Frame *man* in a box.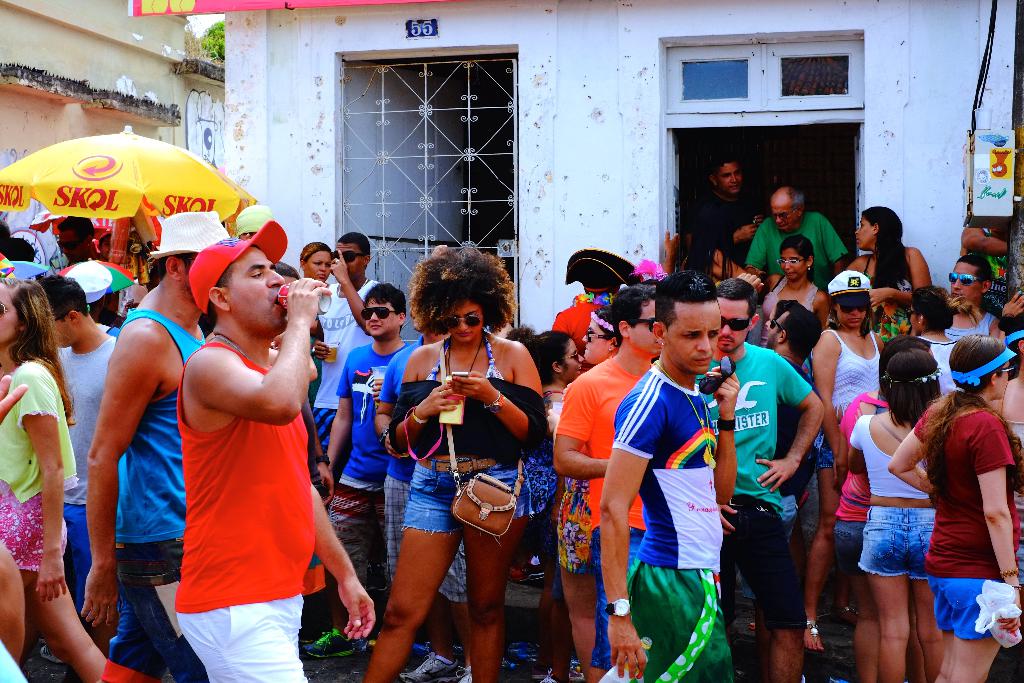
318, 281, 412, 667.
